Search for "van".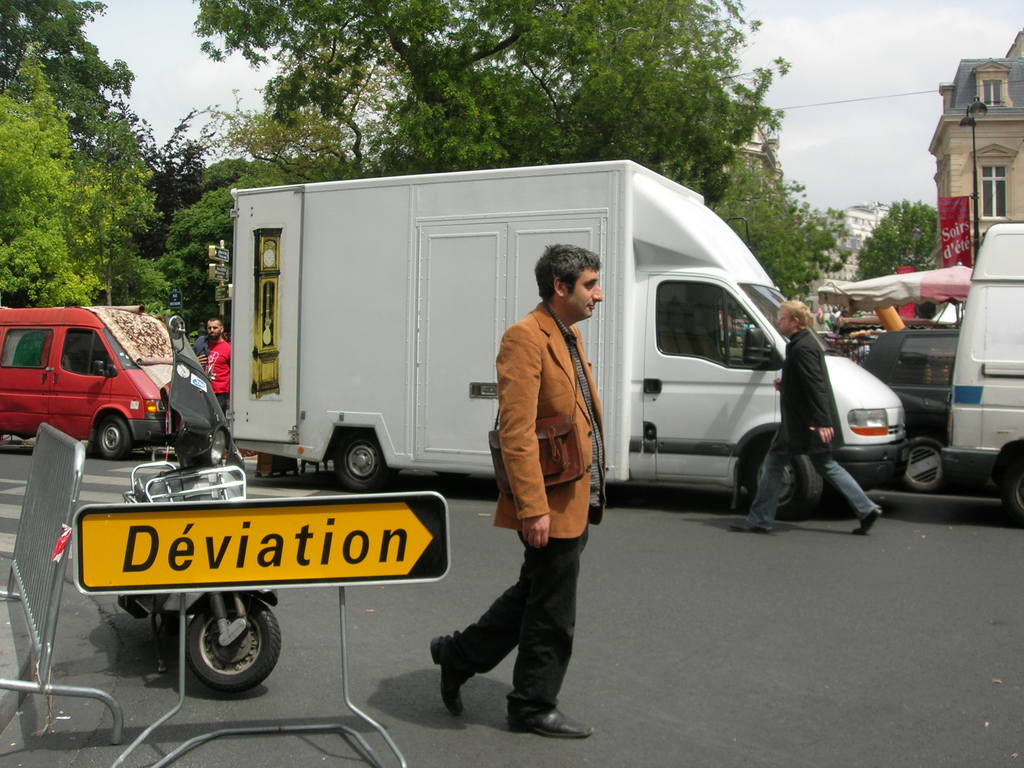
Found at [940,220,1023,524].
